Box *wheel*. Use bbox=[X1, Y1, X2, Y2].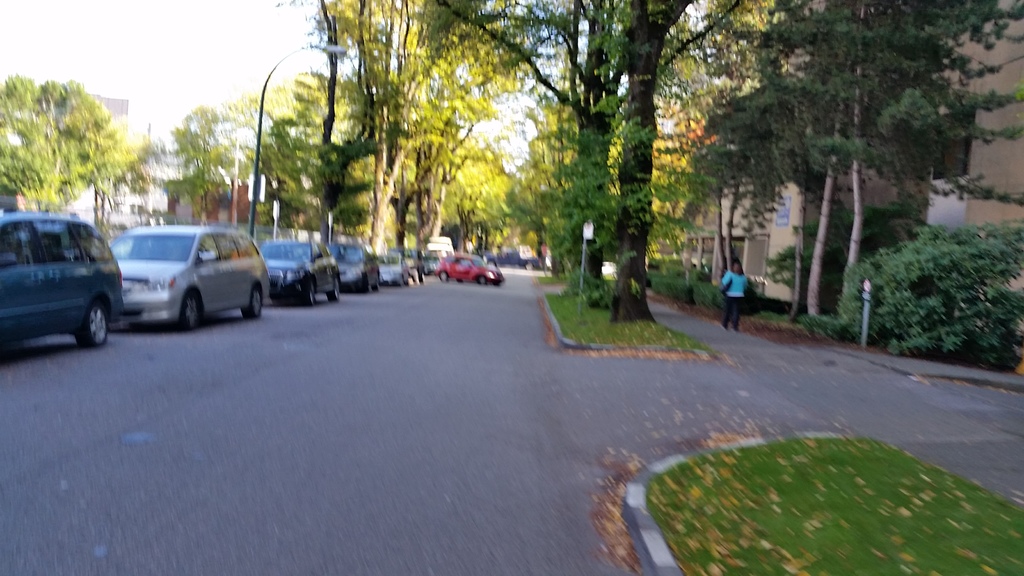
bbox=[309, 287, 316, 305].
